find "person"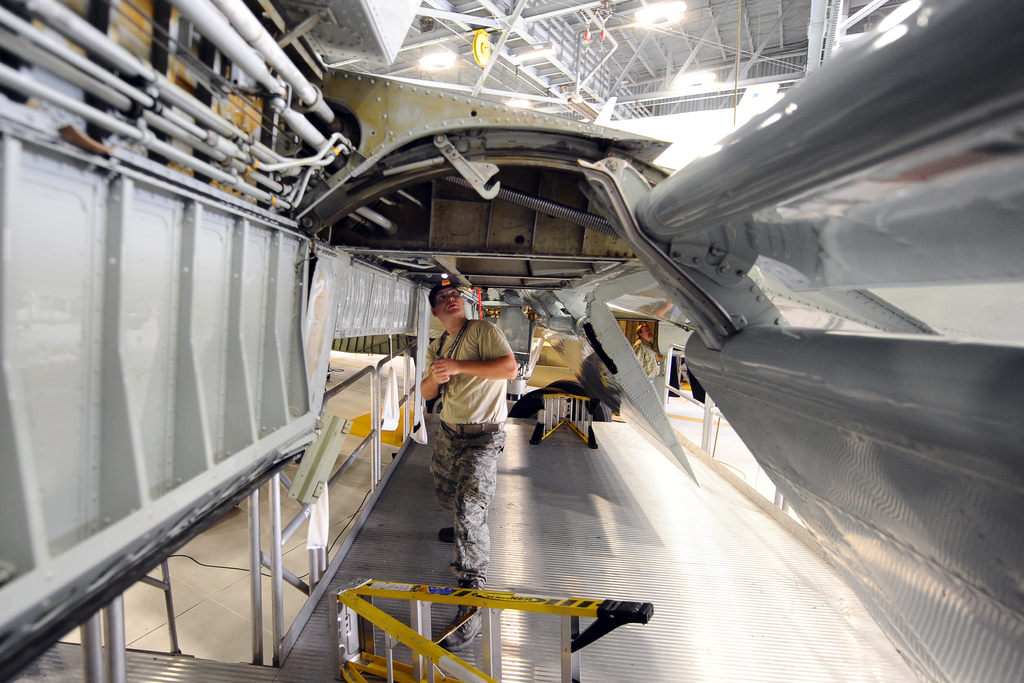
[632, 322, 661, 384]
